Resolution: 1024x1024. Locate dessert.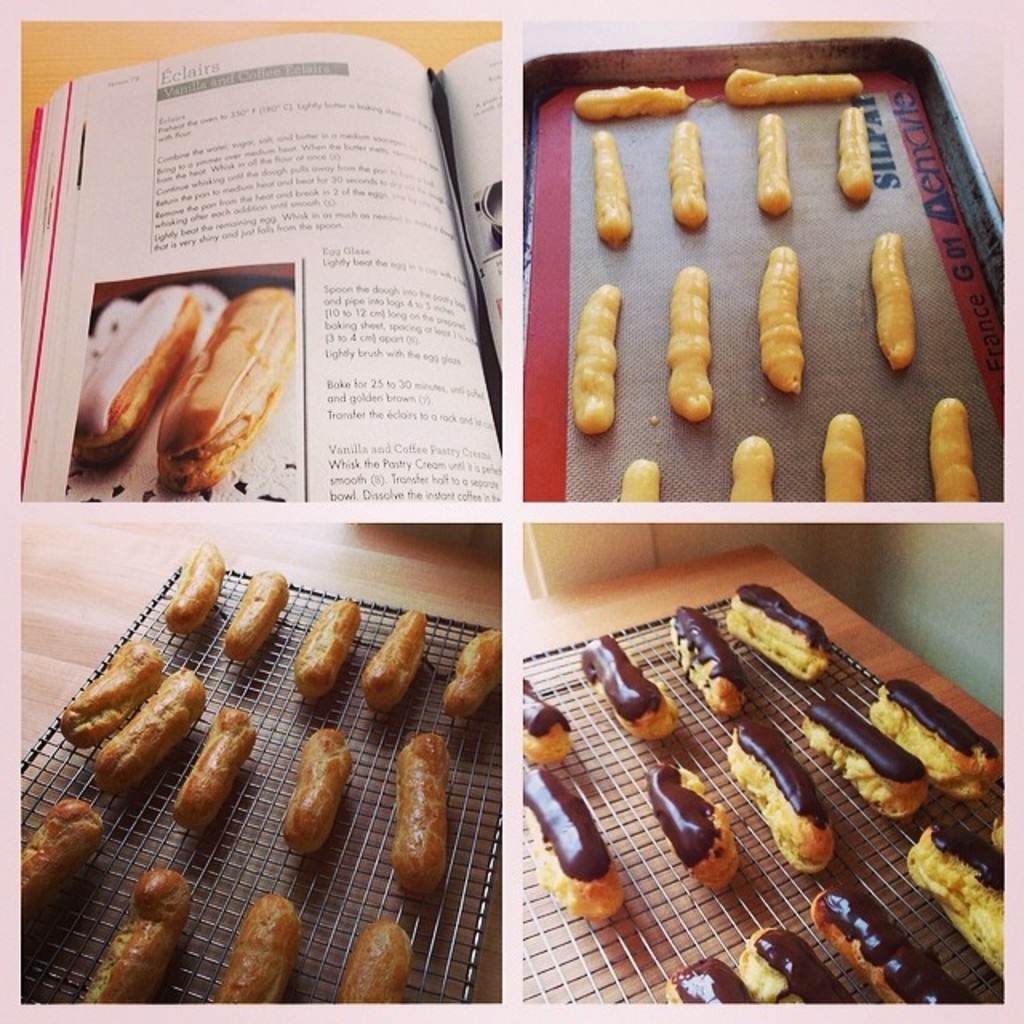
BBox(677, 603, 747, 712).
